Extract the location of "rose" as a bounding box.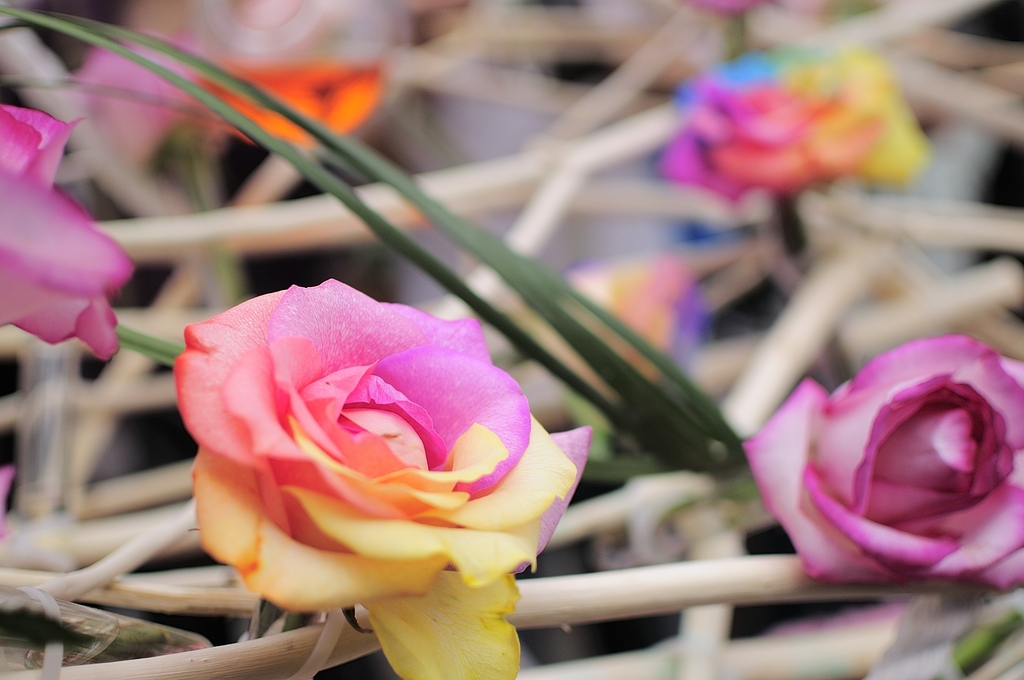
l=172, t=275, r=591, b=679.
